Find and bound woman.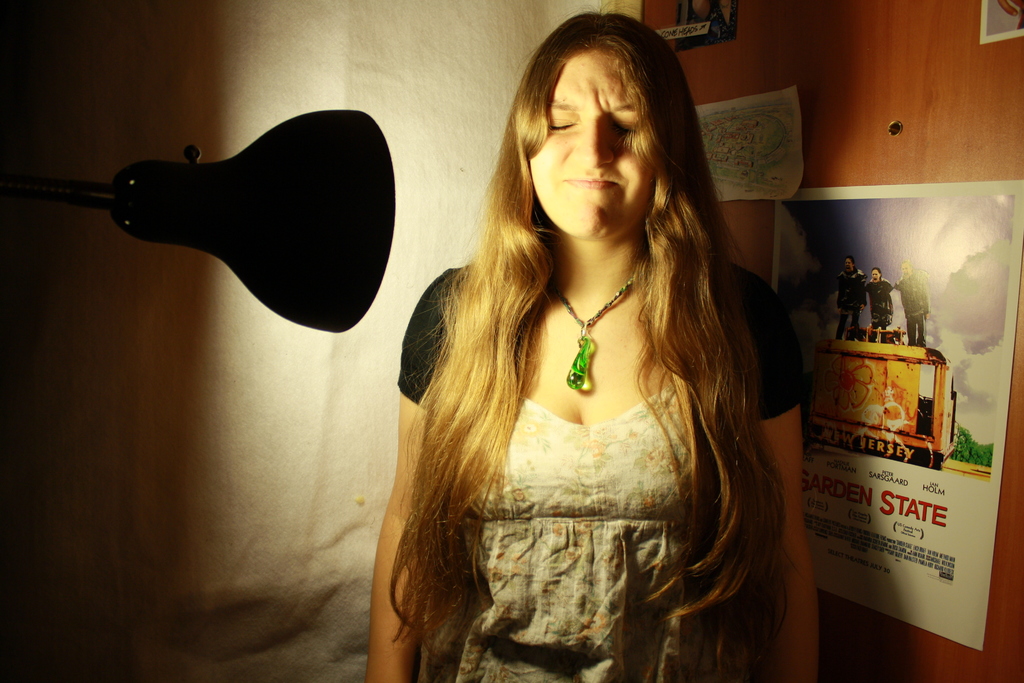
Bound: <box>353,6,822,682</box>.
